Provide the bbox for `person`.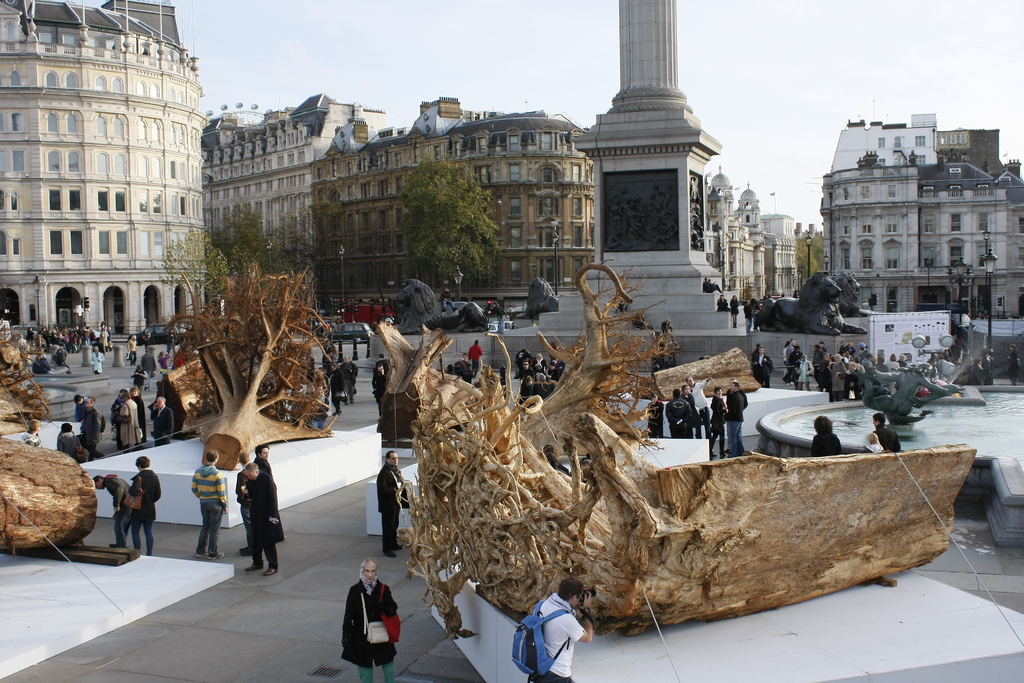
Rect(83, 394, 101, 447).
